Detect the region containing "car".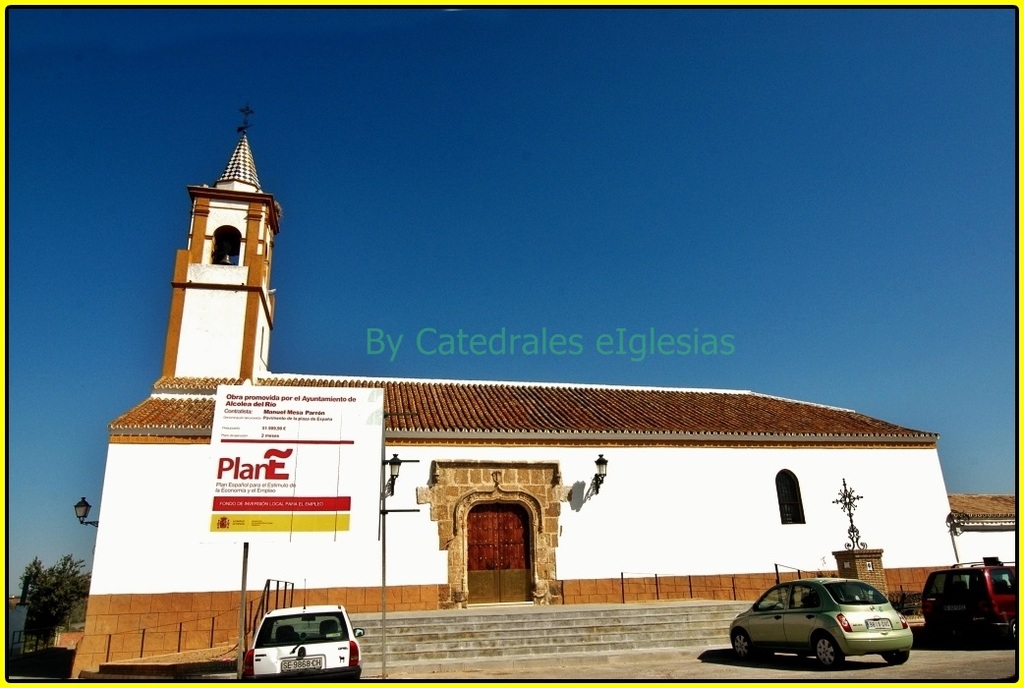
[x1=242, y1=581, x2=364, y2=679].
